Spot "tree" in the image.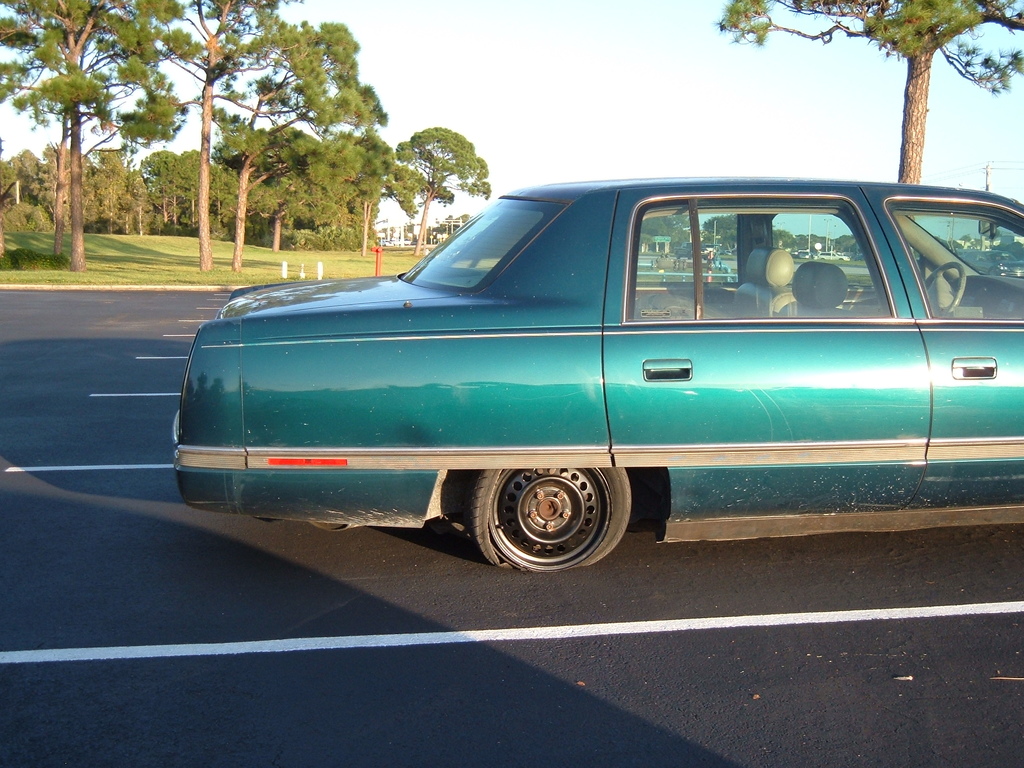
"tree" found at pyautogui.locateOnScreen(712, 0, 1023, 220).
